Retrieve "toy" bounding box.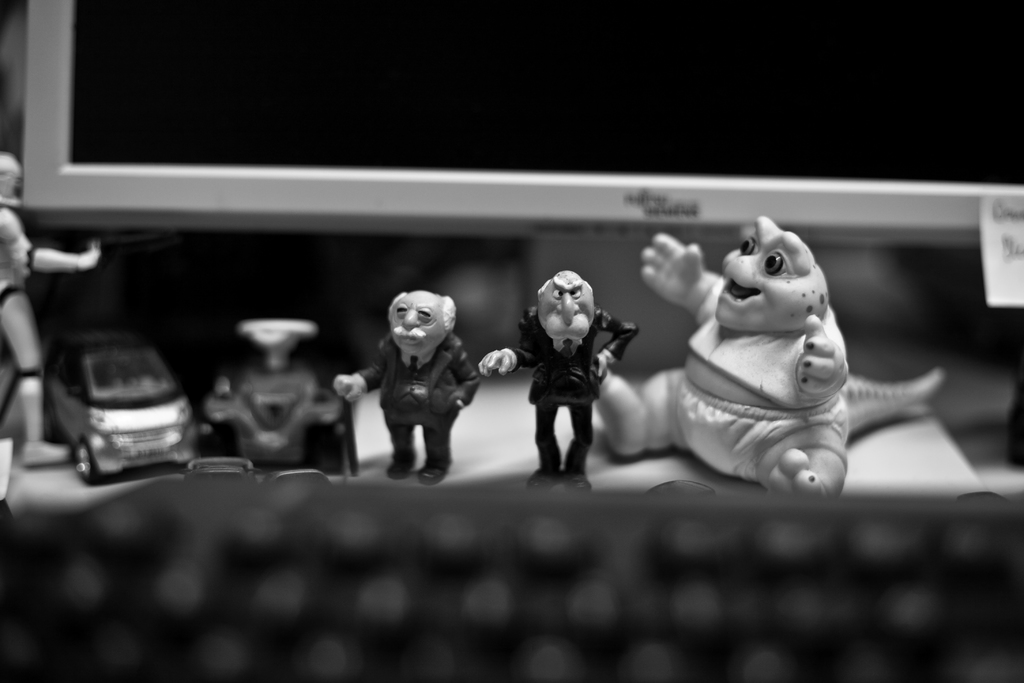
Bounding box: (x1=0, y1=154, x2=102, y2=462).
